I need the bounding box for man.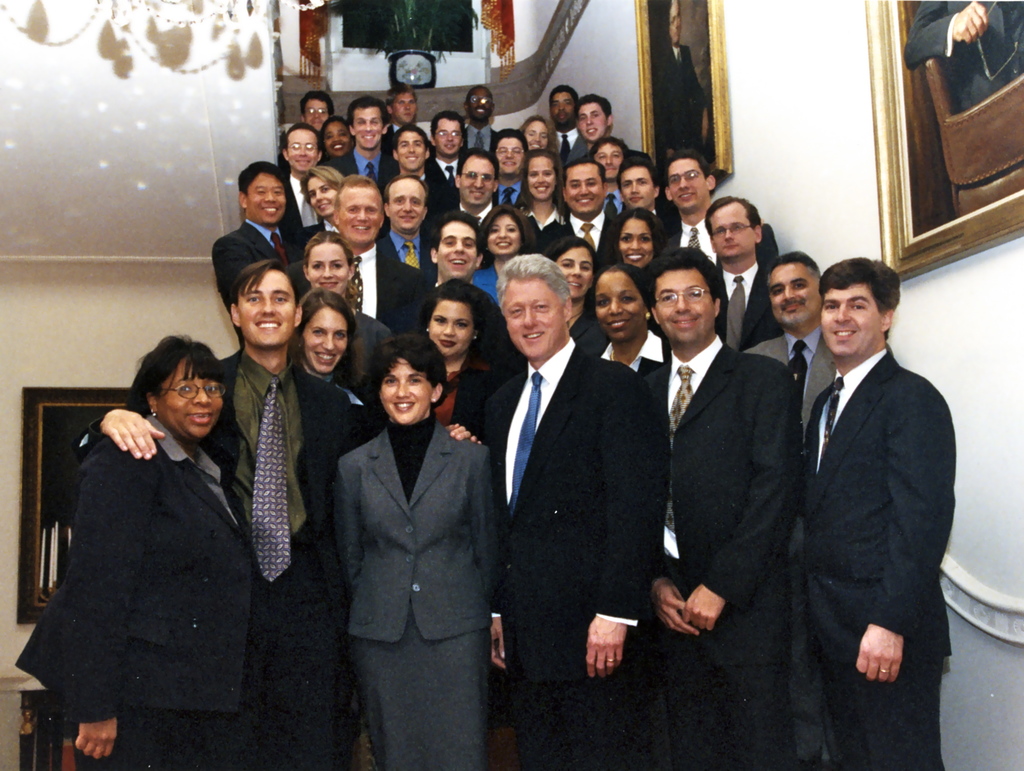
Here it is: rect(209, 165, 306, 353).
